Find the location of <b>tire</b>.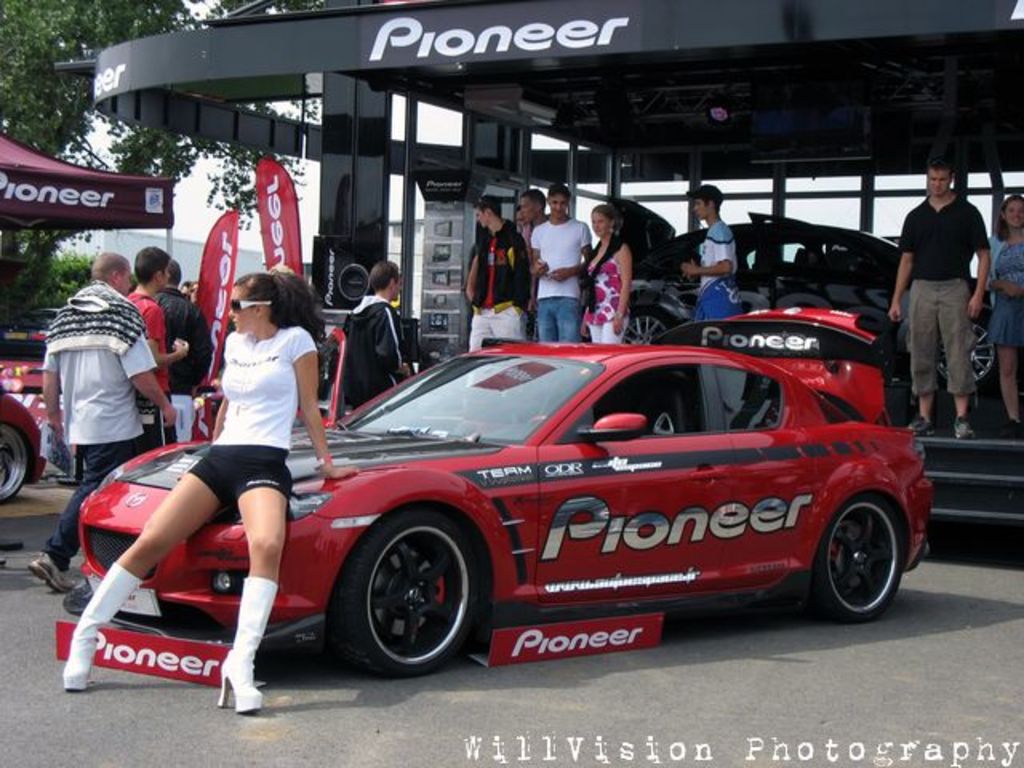
Location: region(330, 504, 482, 685).
